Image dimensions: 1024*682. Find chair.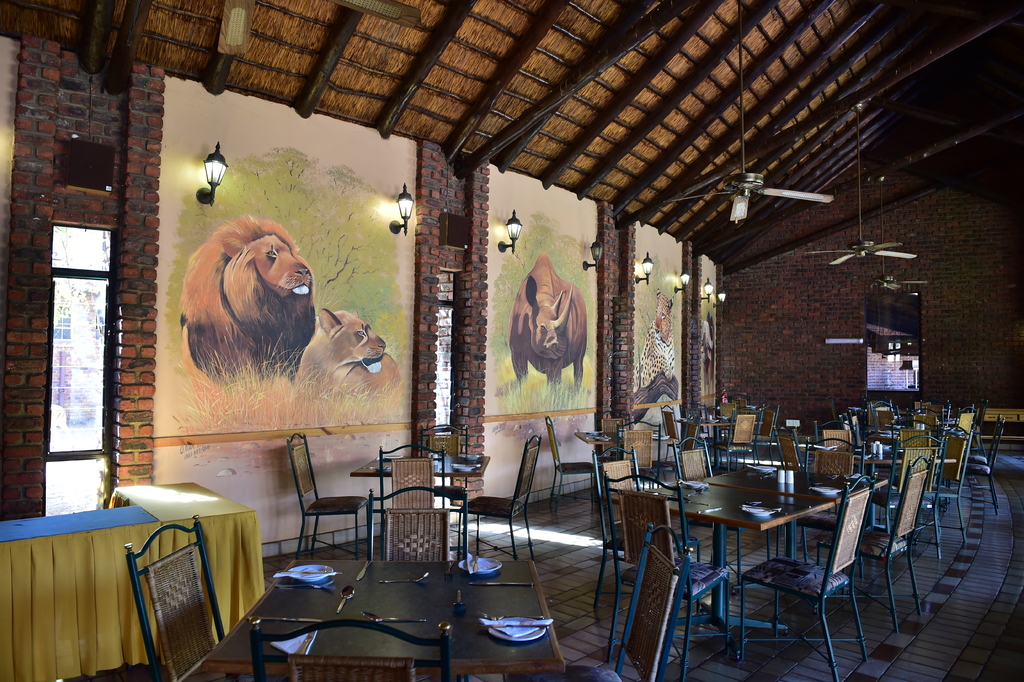
700 471 867 668.
